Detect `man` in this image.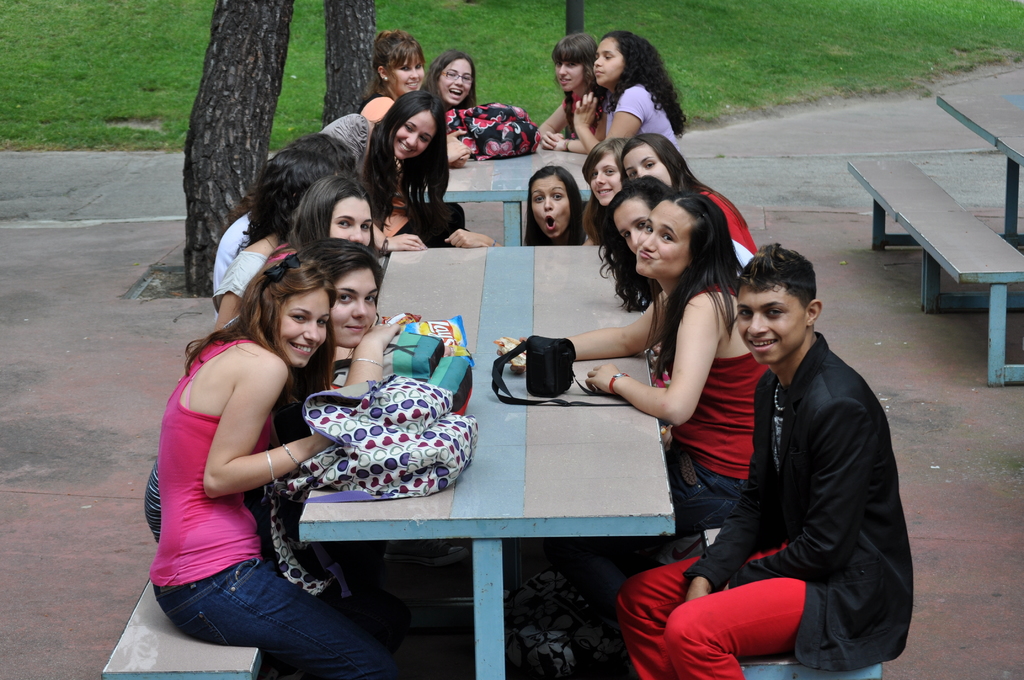
Detection: [703,236,924,679].
